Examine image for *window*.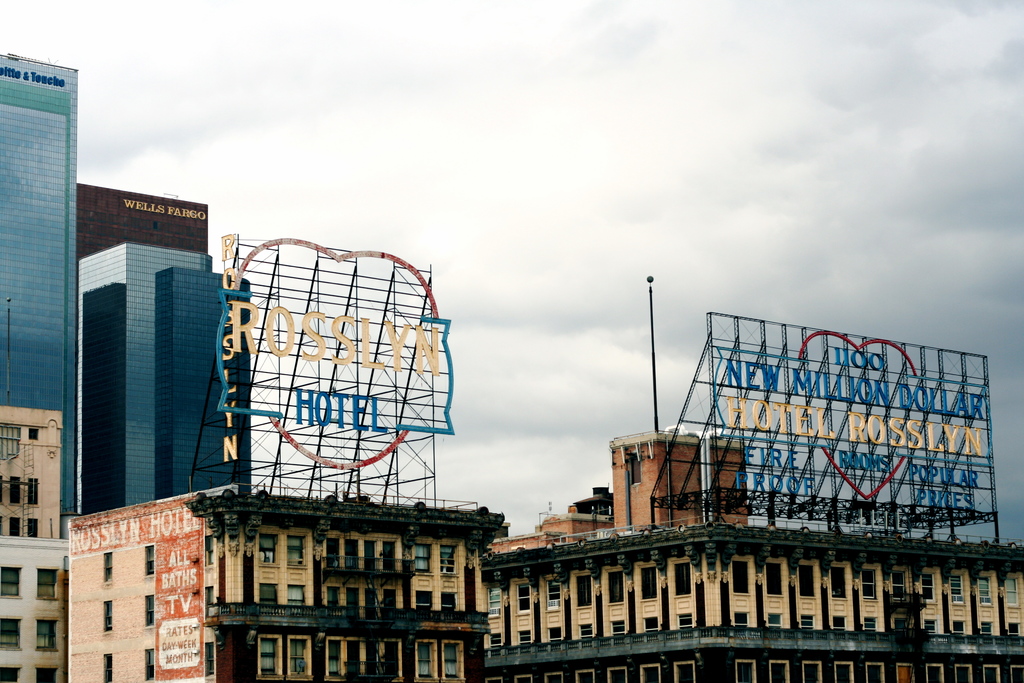
Examination result: (26, 520, 36, 537).
